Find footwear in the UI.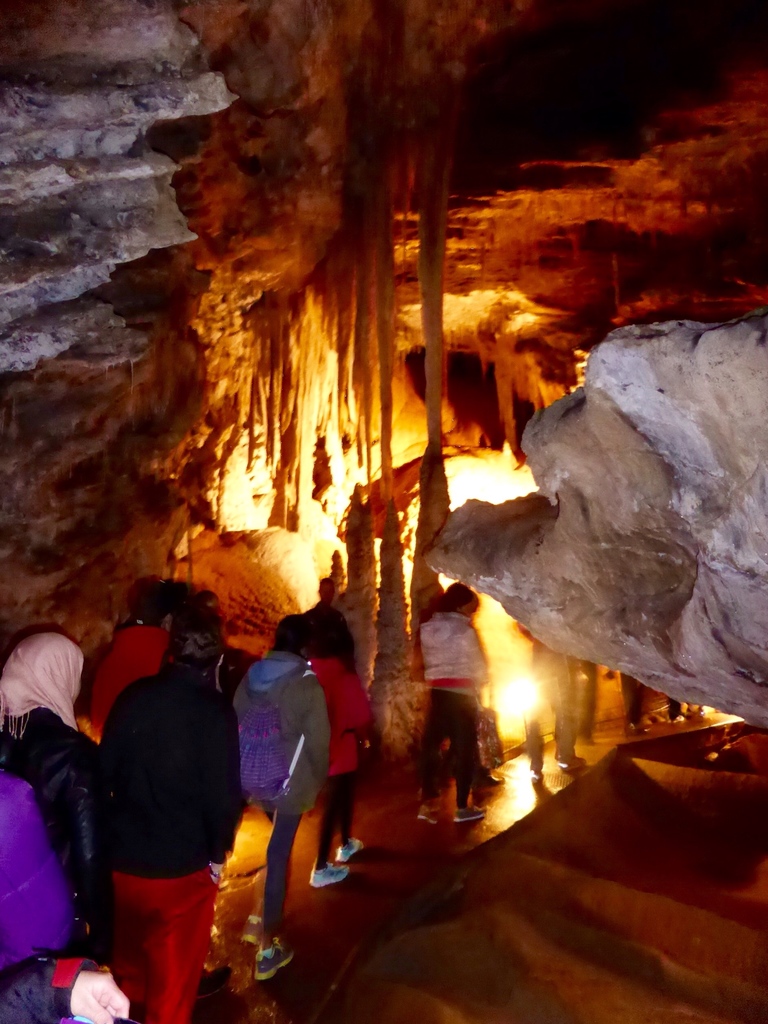
UI element at [453,803,490,827].
